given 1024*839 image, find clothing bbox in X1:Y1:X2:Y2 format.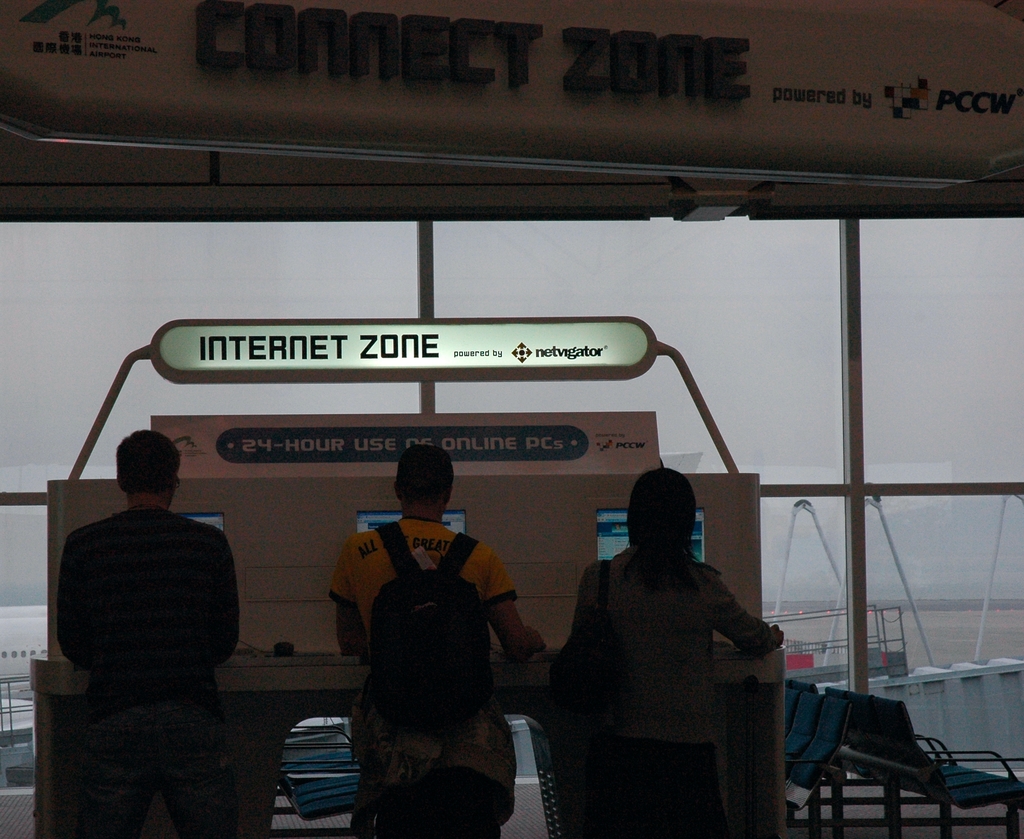
328:517:513:838.
